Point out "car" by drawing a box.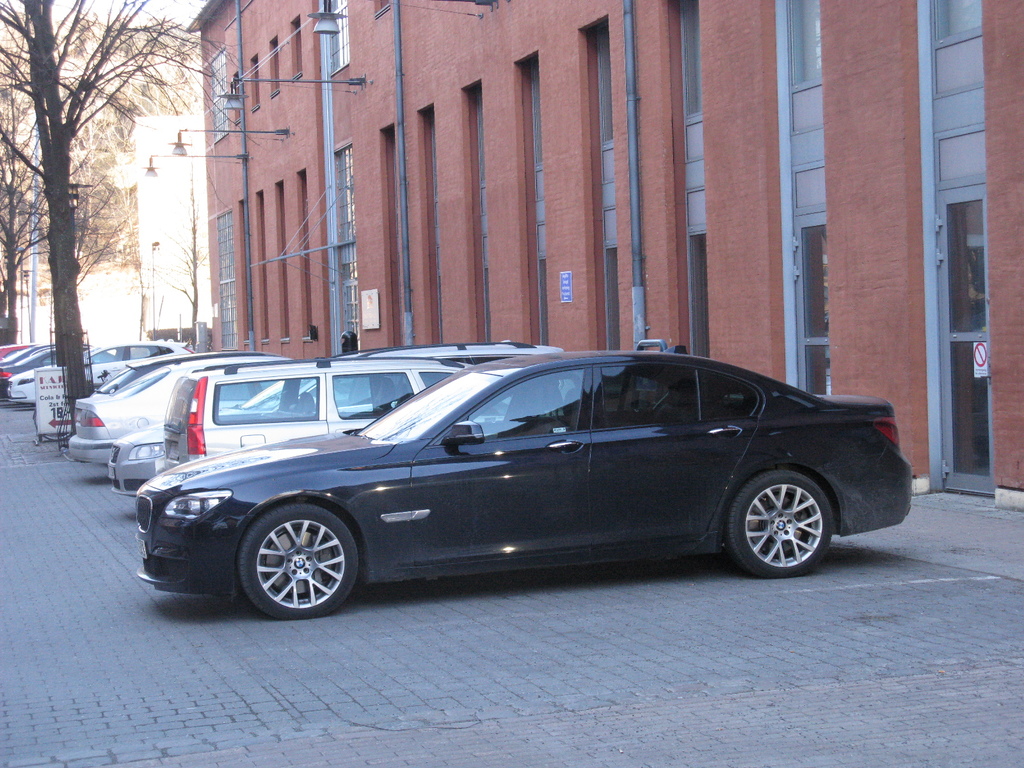
[left=8, top=342, right=199, bottom=403].
